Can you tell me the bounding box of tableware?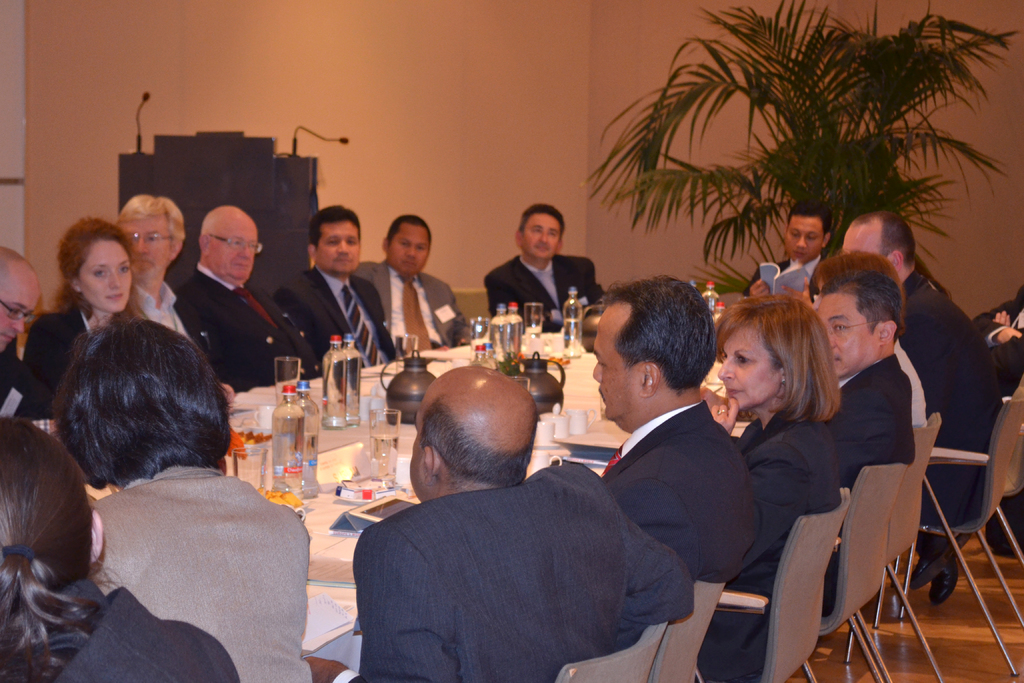
BBox(534, 439, 568, 453).
